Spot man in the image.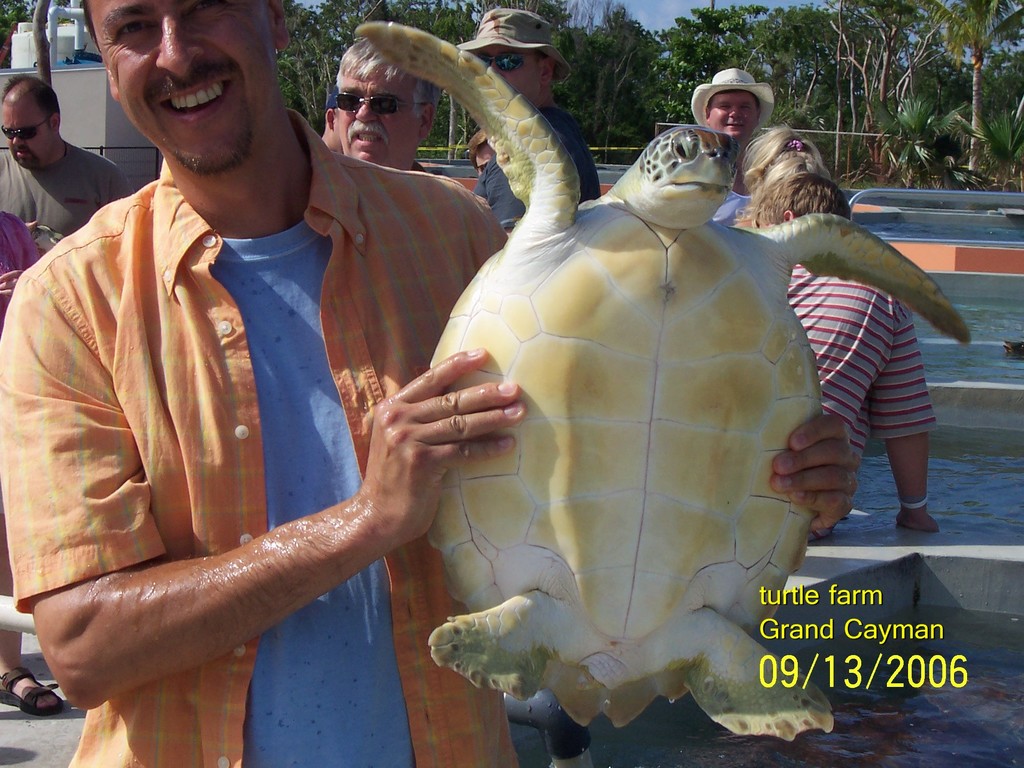
man found at locate(752, 166, 943, 542).
